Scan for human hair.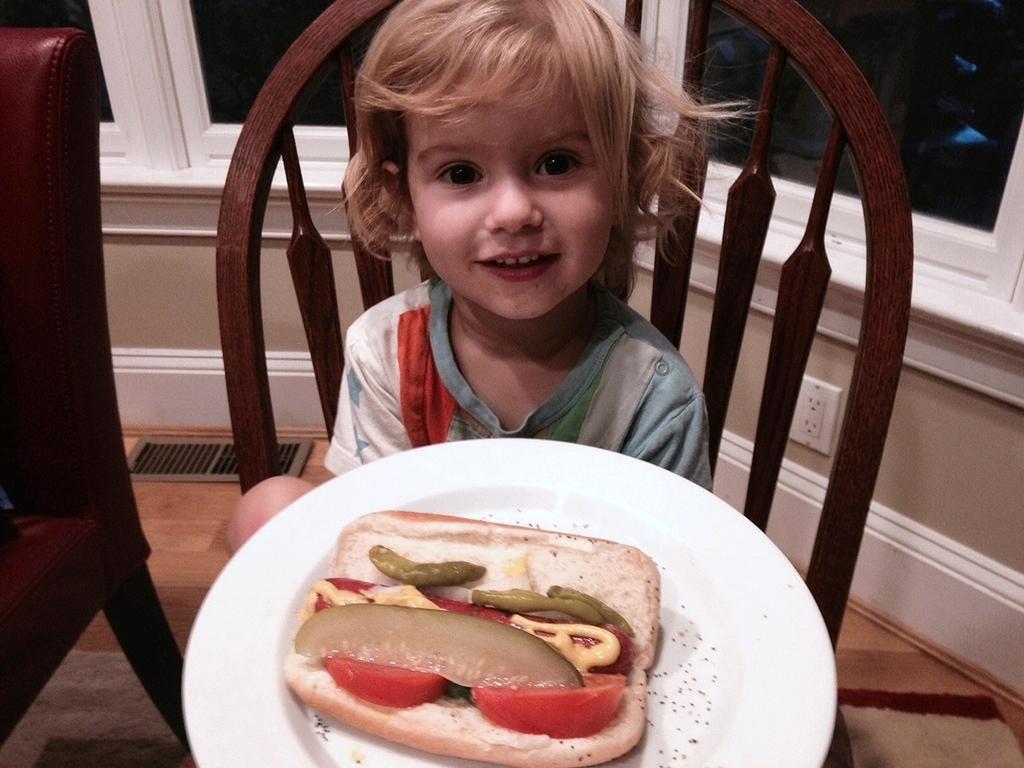
Scan result: l=322, t=3, r=691, b=274.
